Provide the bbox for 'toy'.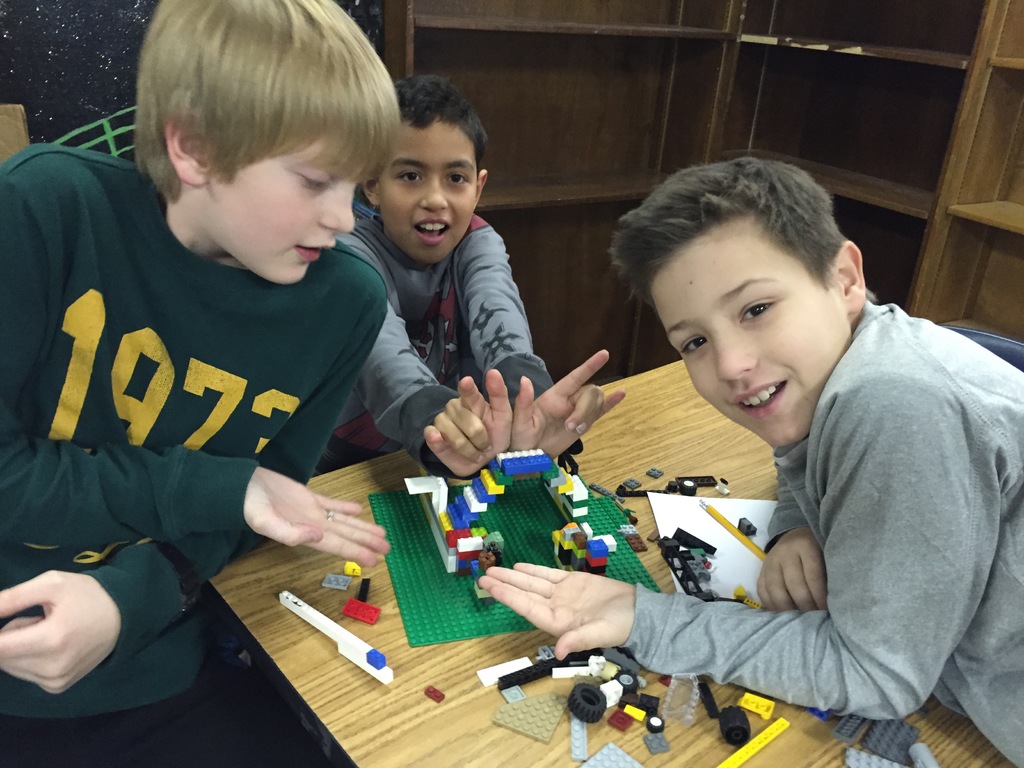
Rect(593, 482, 613, 506).
